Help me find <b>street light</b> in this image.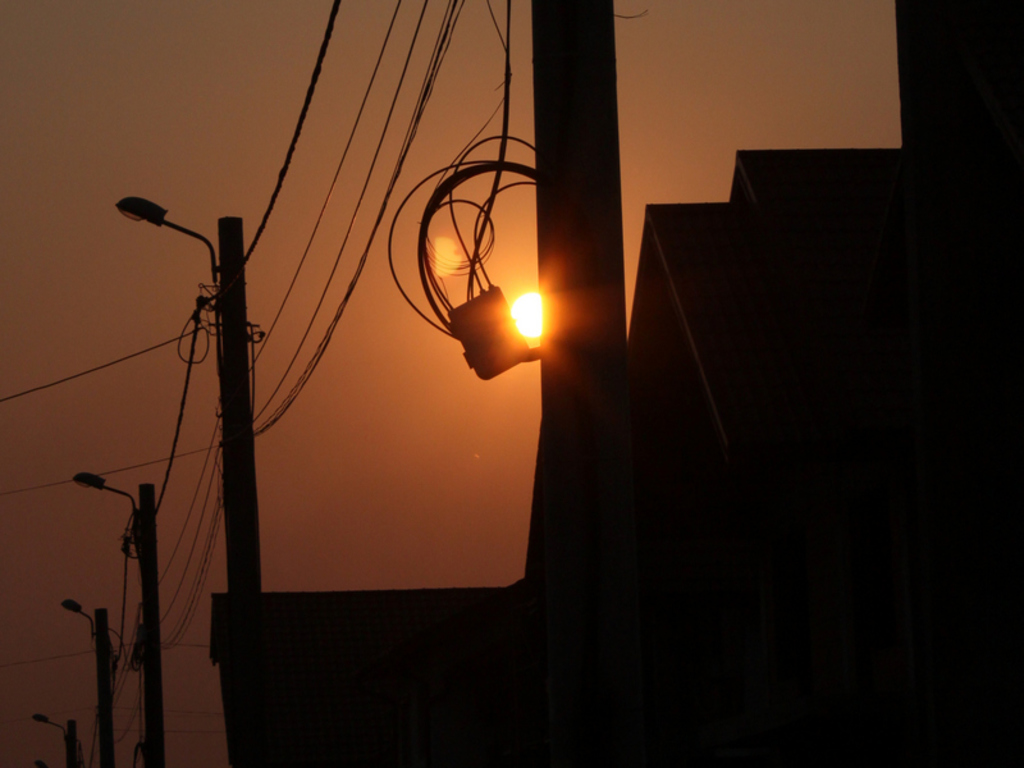
Found it: <box>70,466,163,767</box>.
